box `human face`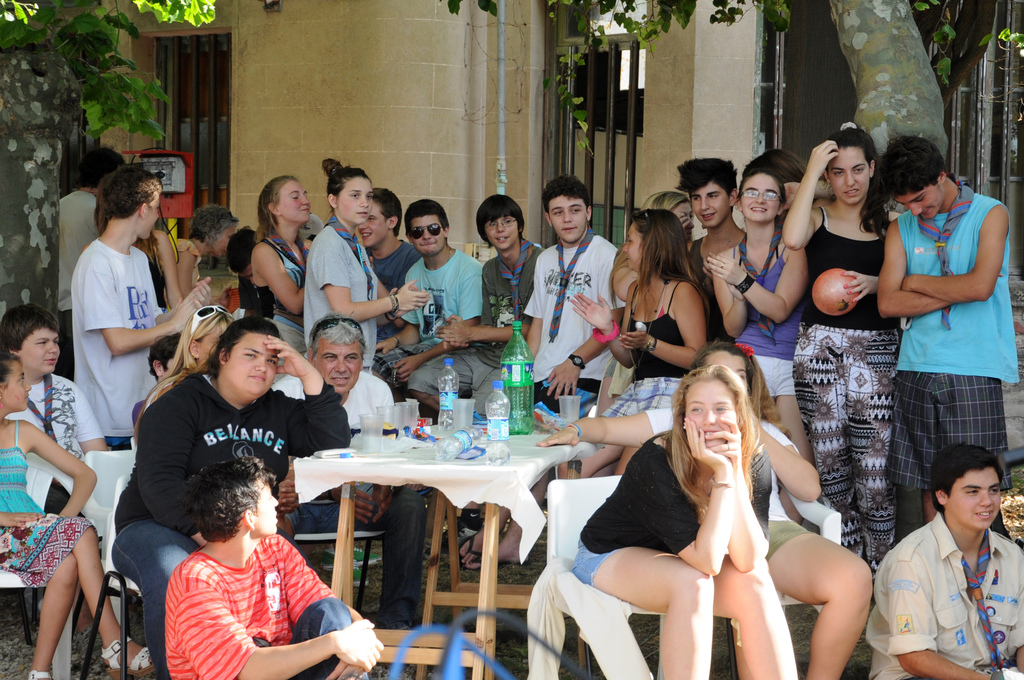
box=[253, 483, 281, 535]
